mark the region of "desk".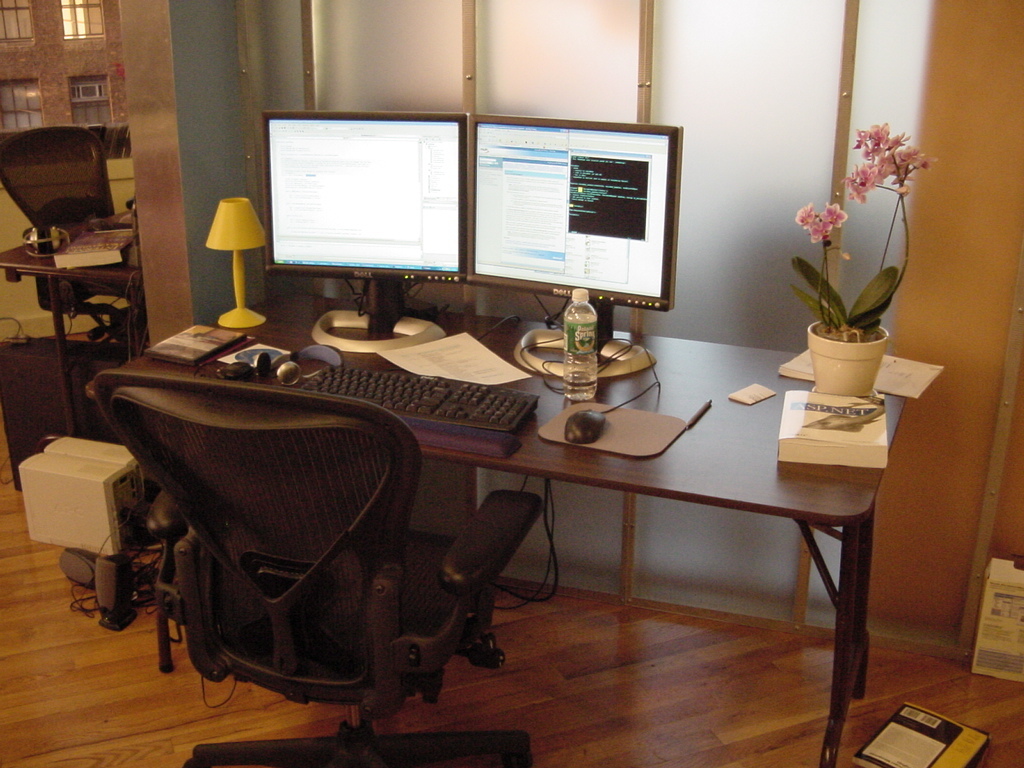
Region: {"left": 82, "top": 291, "right": 903, "bottom": 767}.
